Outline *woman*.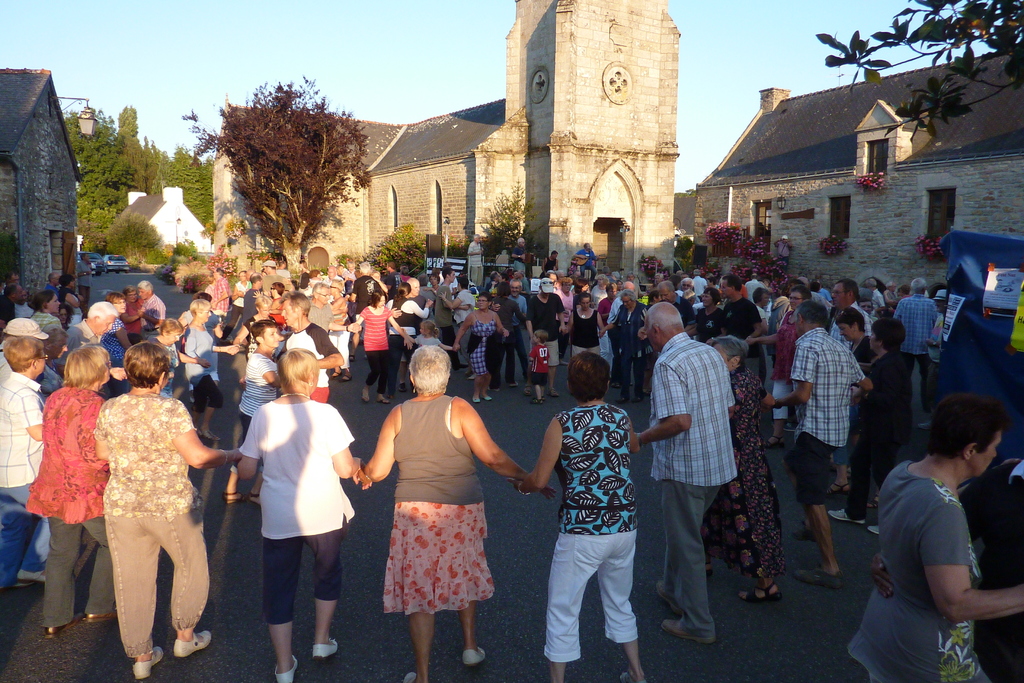
Outline: (left=235, top=270, right=249, bottom=298).
